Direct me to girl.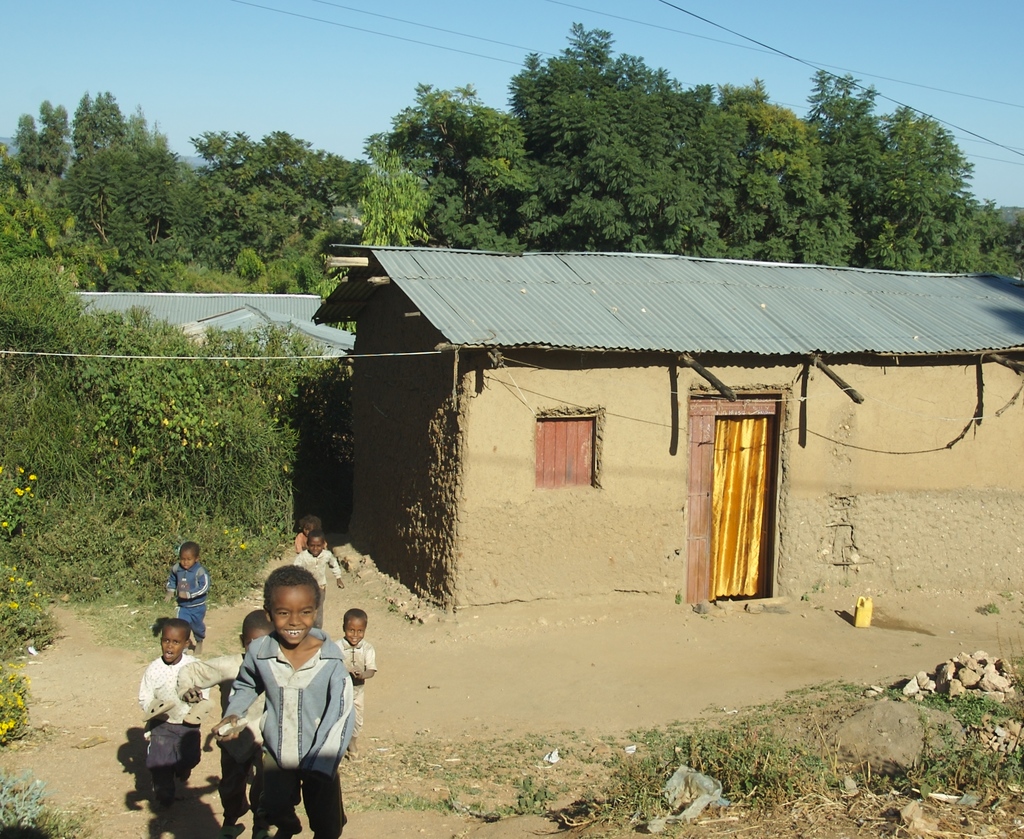
Direction: bbox=(295, 514, 324, 556).
